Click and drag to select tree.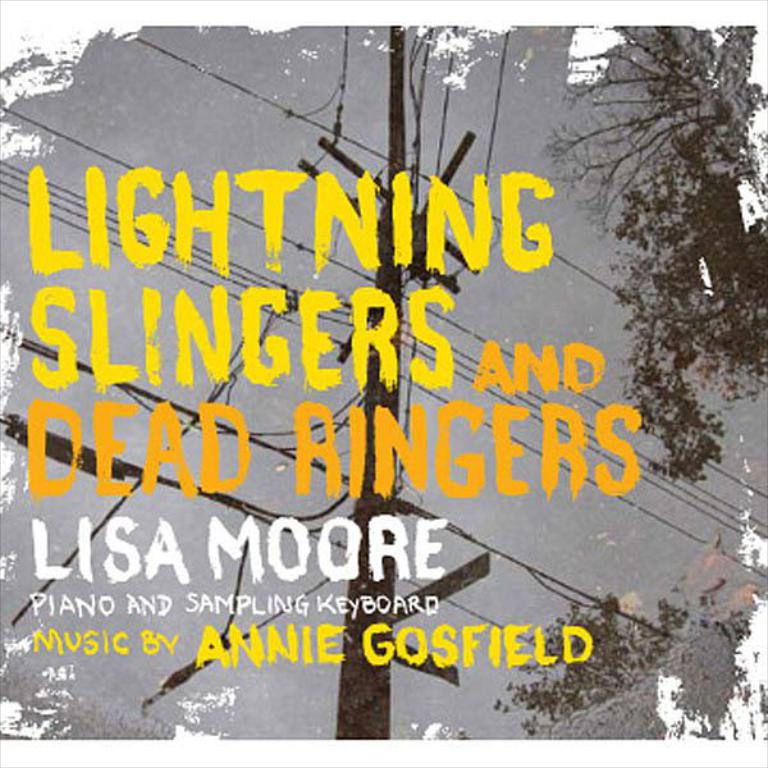
Selection: bbox(591, 27, 749, 559).
